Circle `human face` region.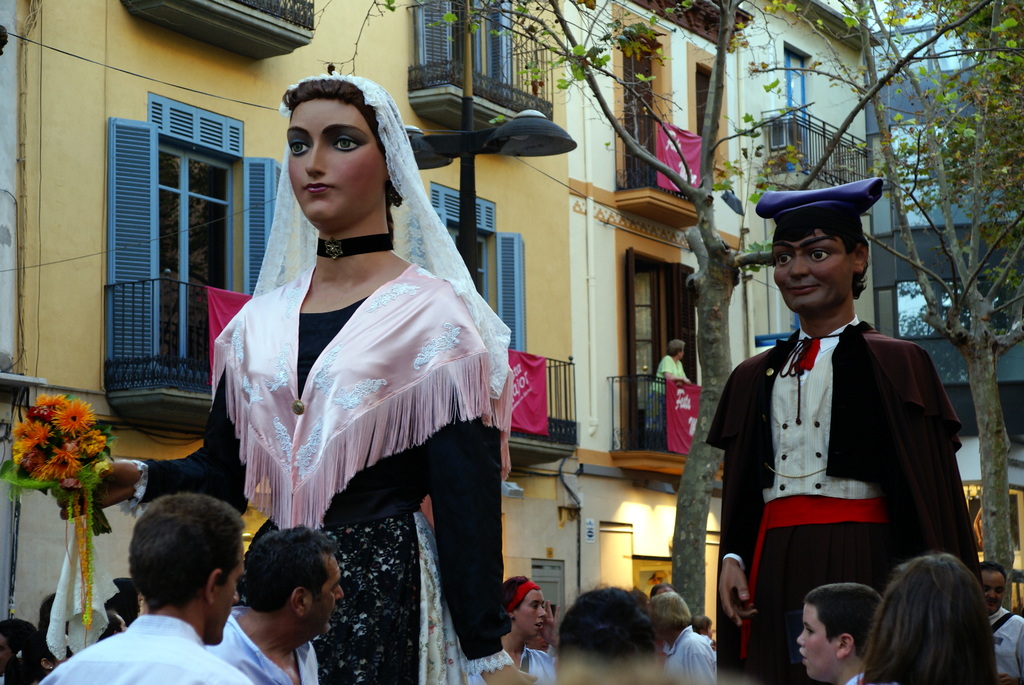
Region: box=[795, 603, 846, 682].
